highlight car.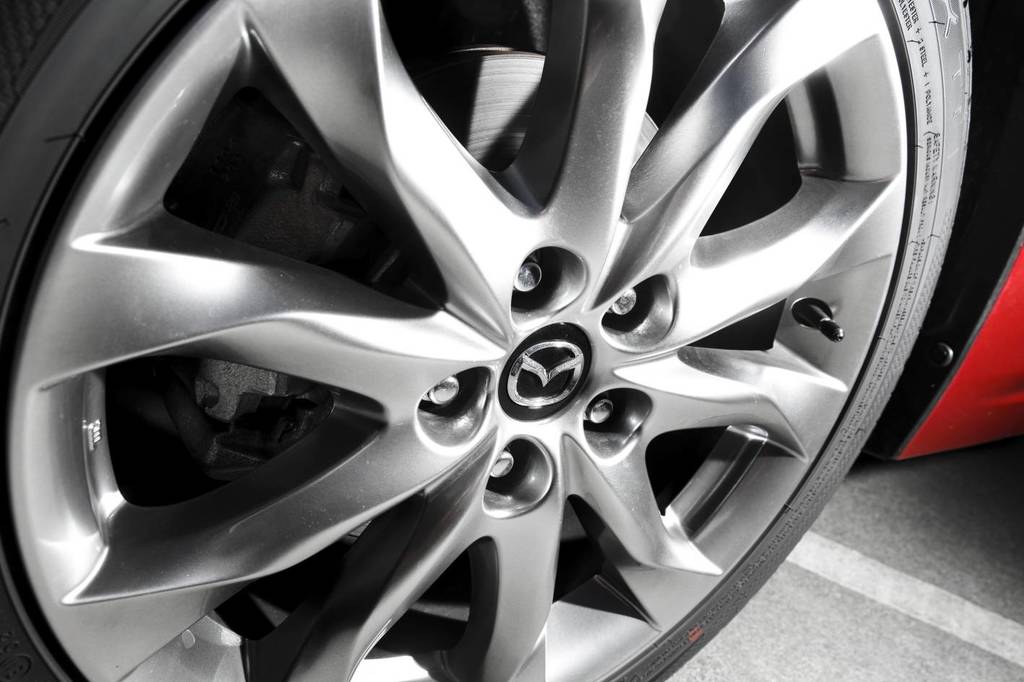
Highlighted region: (0, 0, 1023, 681).
